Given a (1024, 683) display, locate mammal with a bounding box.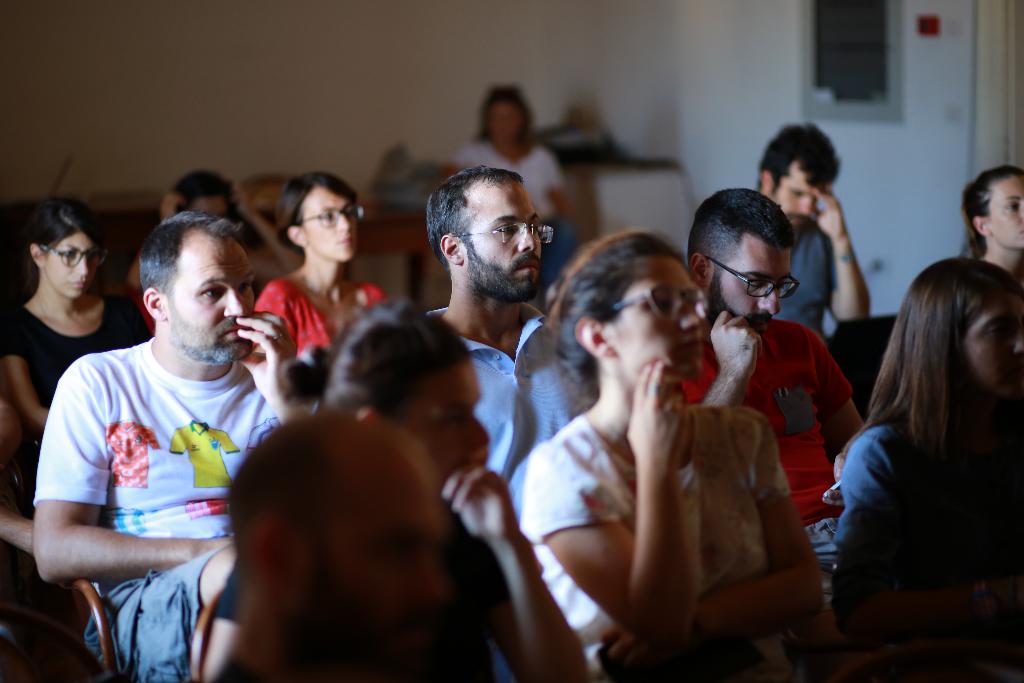
Located: 961,167,1023,277.
